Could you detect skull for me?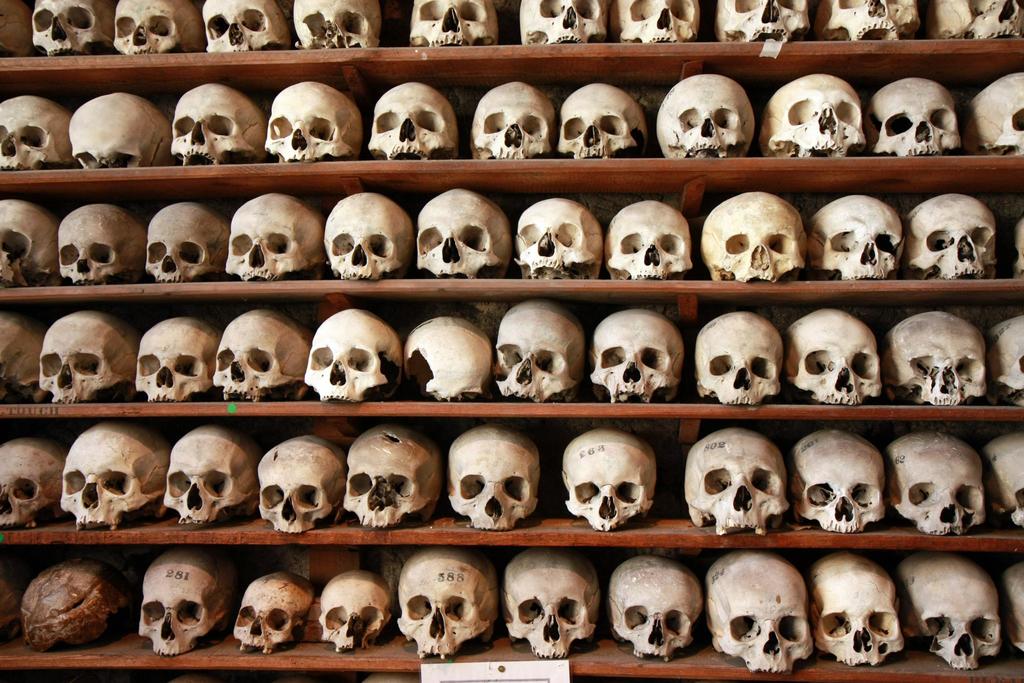
Detection result: (left=793, top=429, right=889, bottom=527).
